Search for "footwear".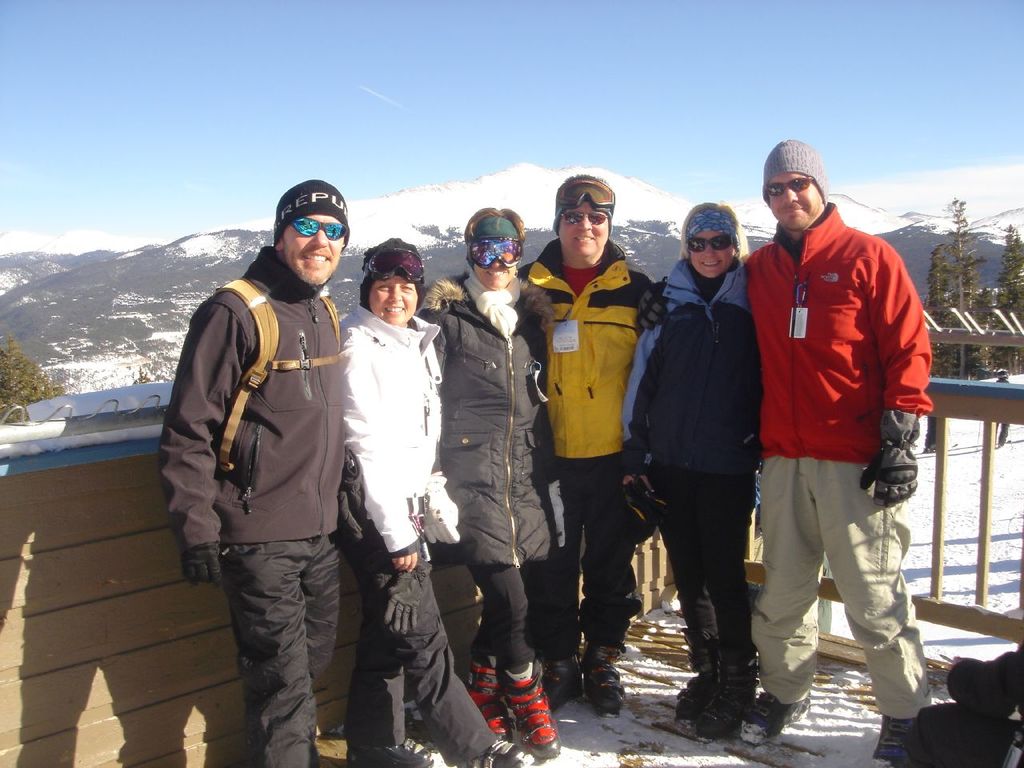
Found at bbox(467, 673, 509, 742).
